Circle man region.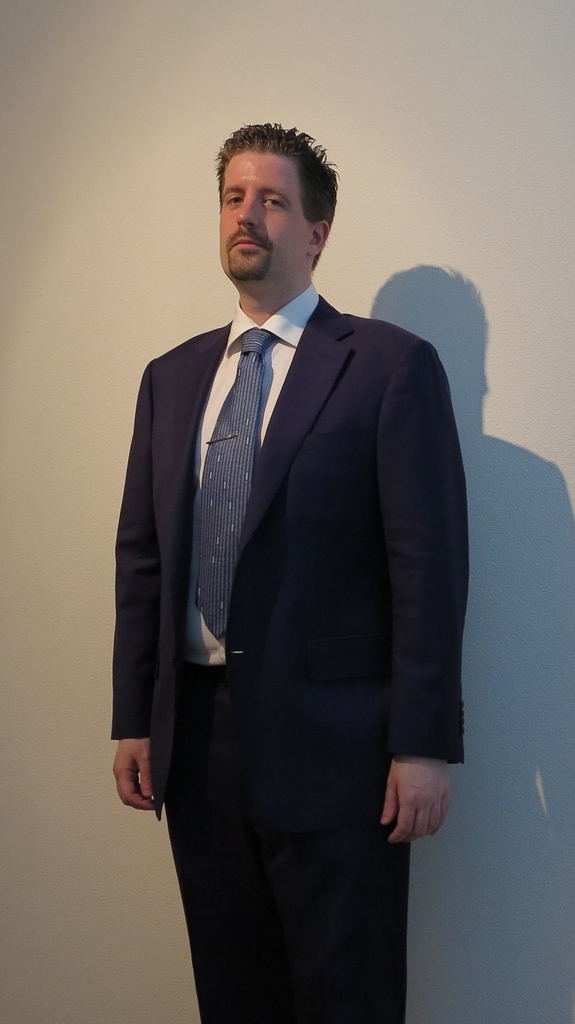
Region: (98, 116, 463, 1020).
